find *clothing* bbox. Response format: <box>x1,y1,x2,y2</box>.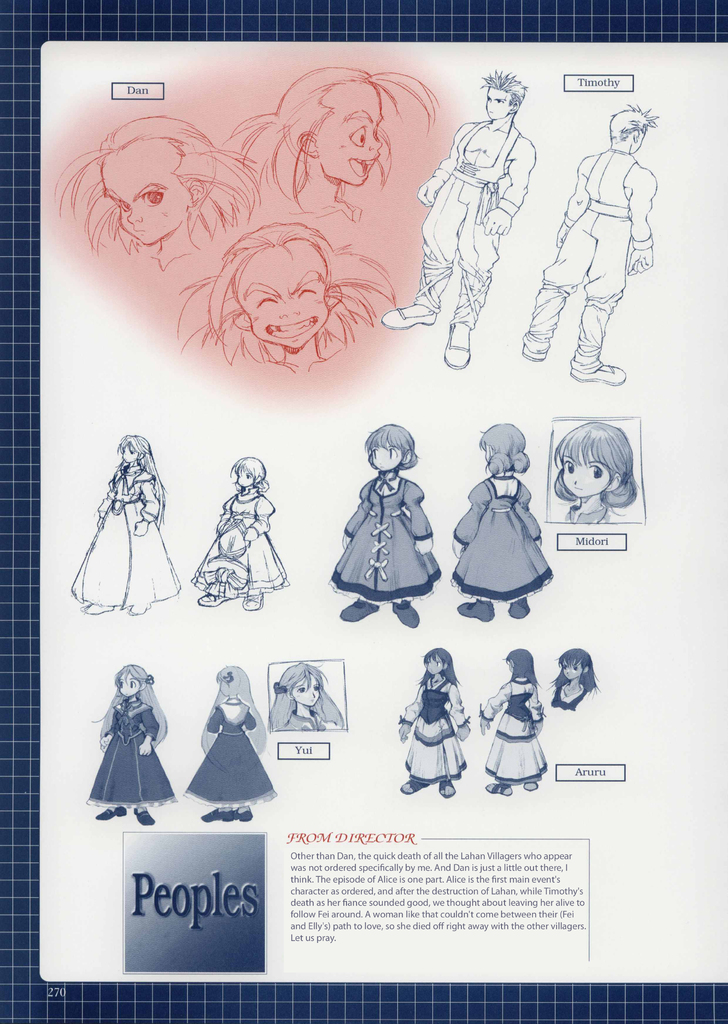
<box>528,144,638,368</box>.
